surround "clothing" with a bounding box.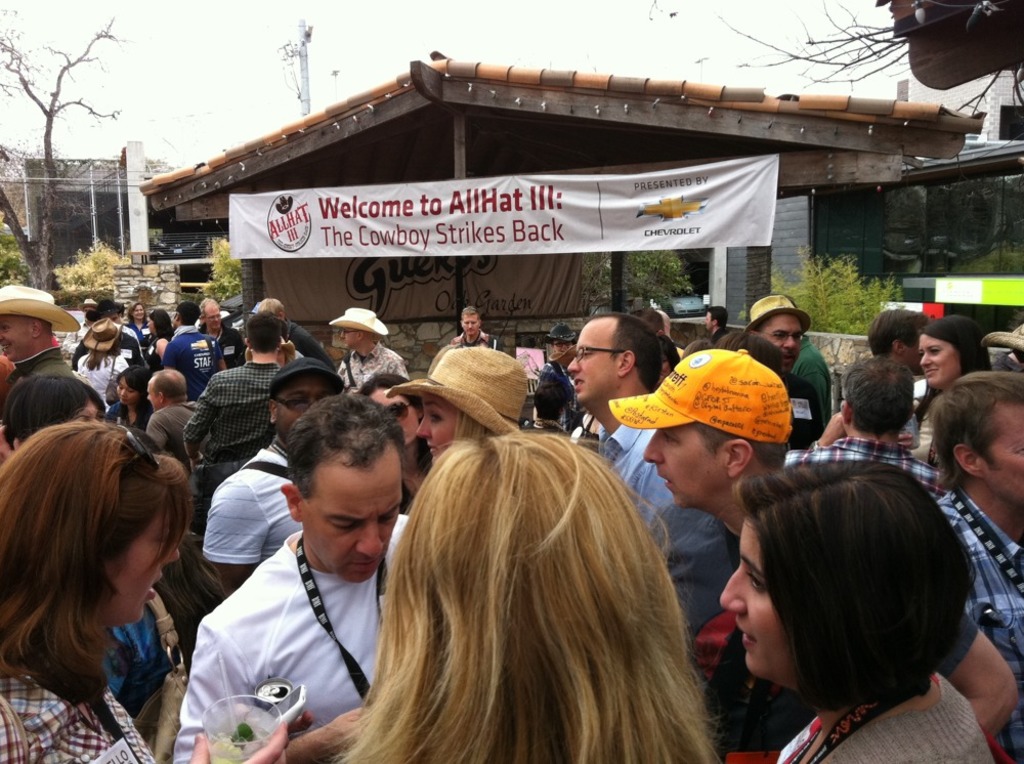
(left=72, top=348, right=125, bottom=404).
